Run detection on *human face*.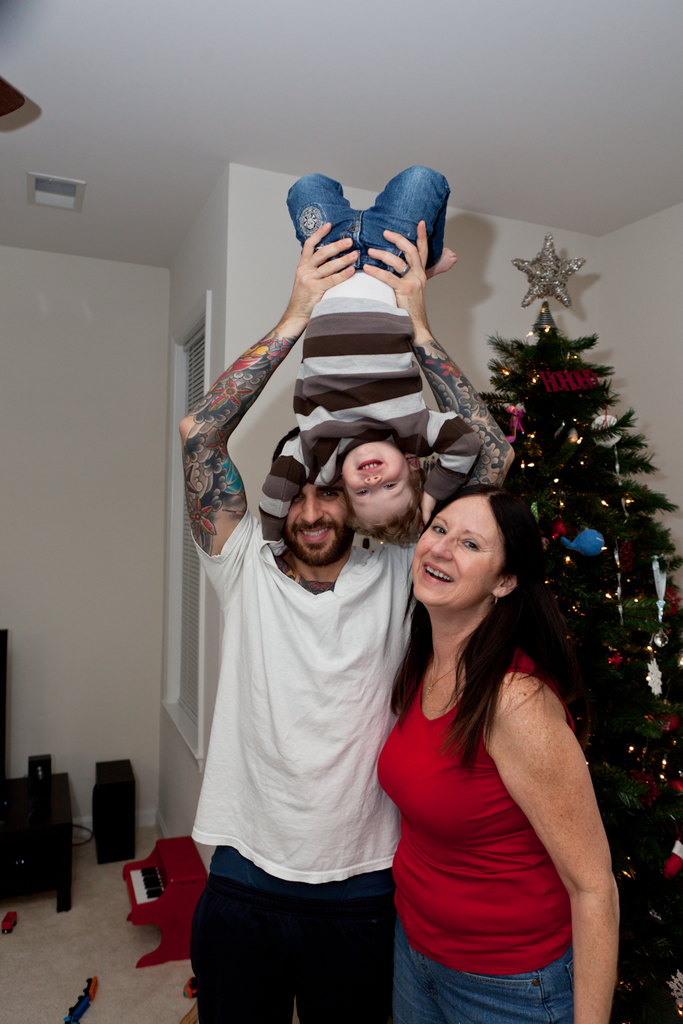
Result: box(340, 444, 418, 526).
